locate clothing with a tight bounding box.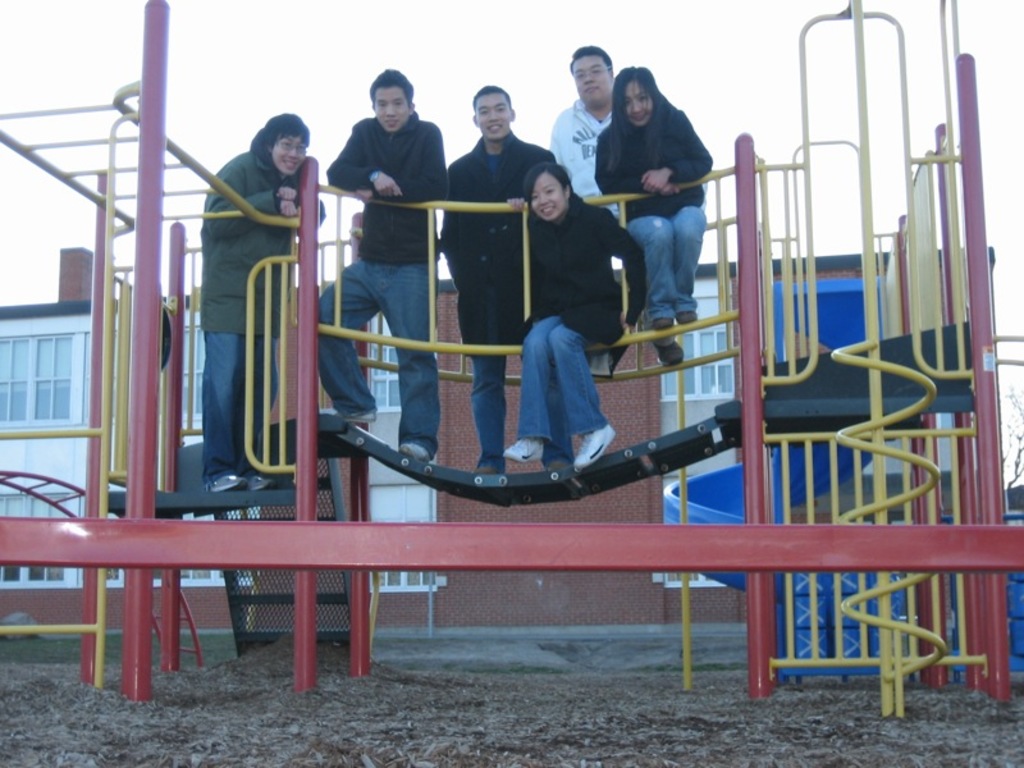
locate(536, 189, 643, 344).
